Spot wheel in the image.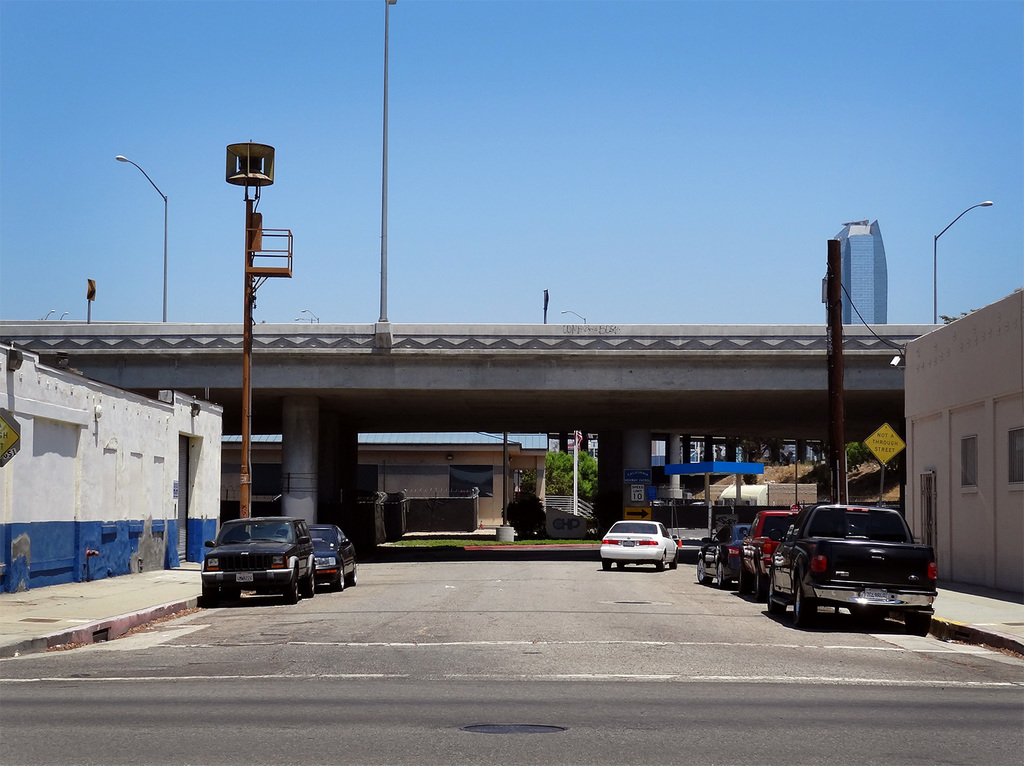
wheel found at <region>906, 618, 930, 636</region>.
